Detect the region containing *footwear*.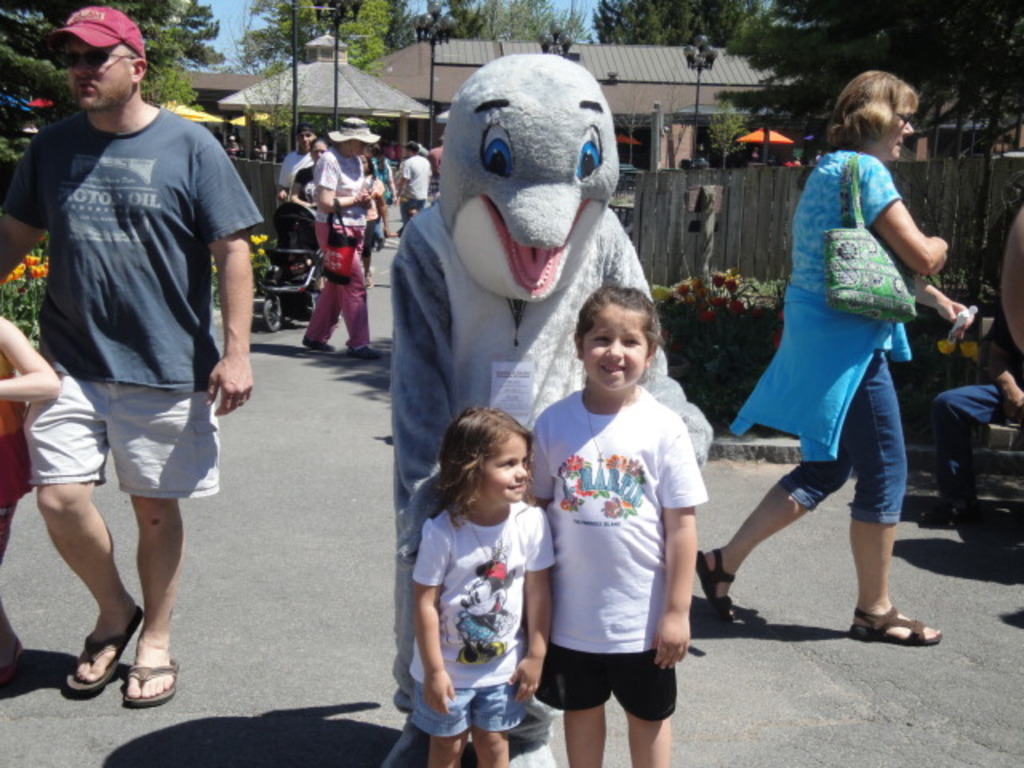
detection(56, 602, 141, 701).
